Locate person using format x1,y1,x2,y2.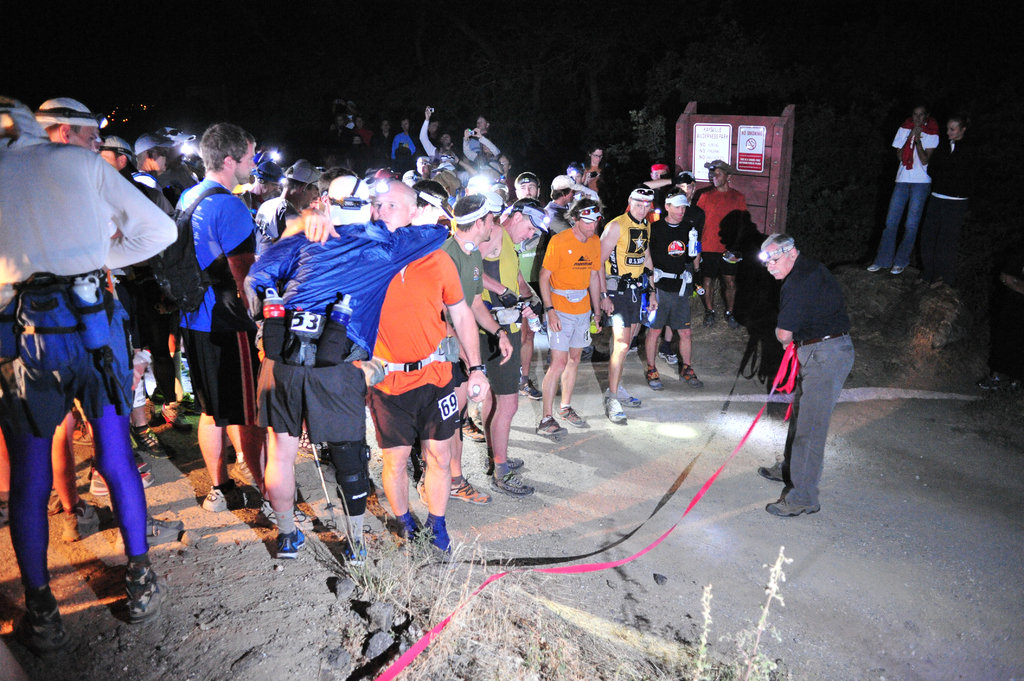
756,195,859,526.
